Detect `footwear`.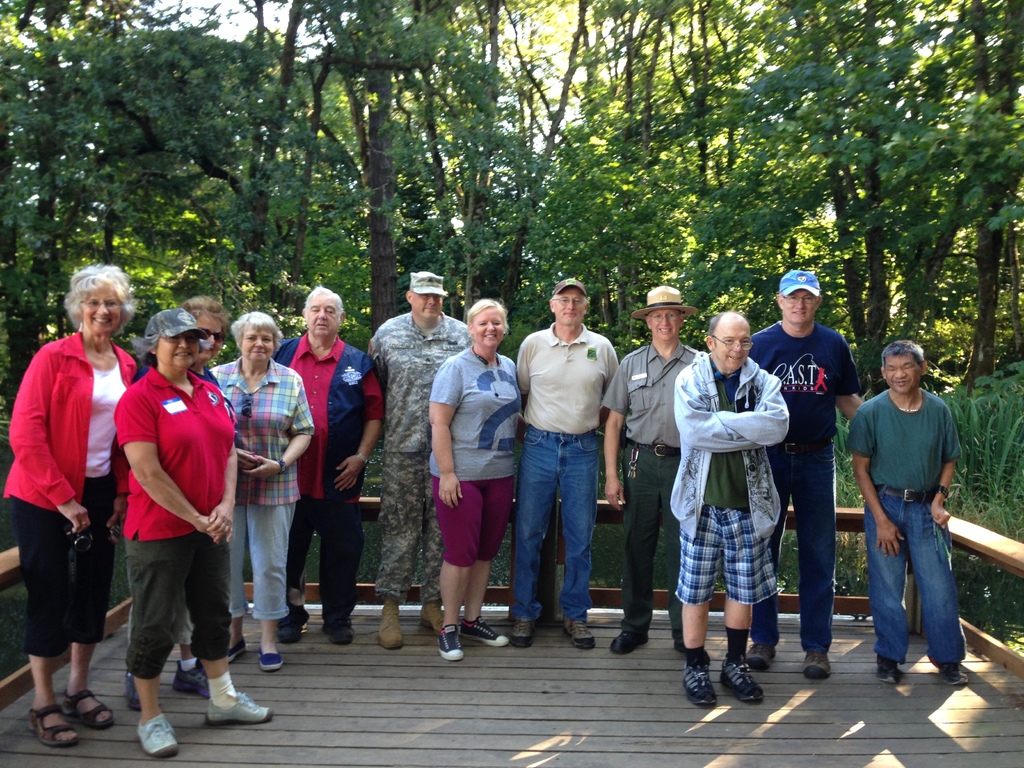
Detected at 436, 622, 460, 659.
